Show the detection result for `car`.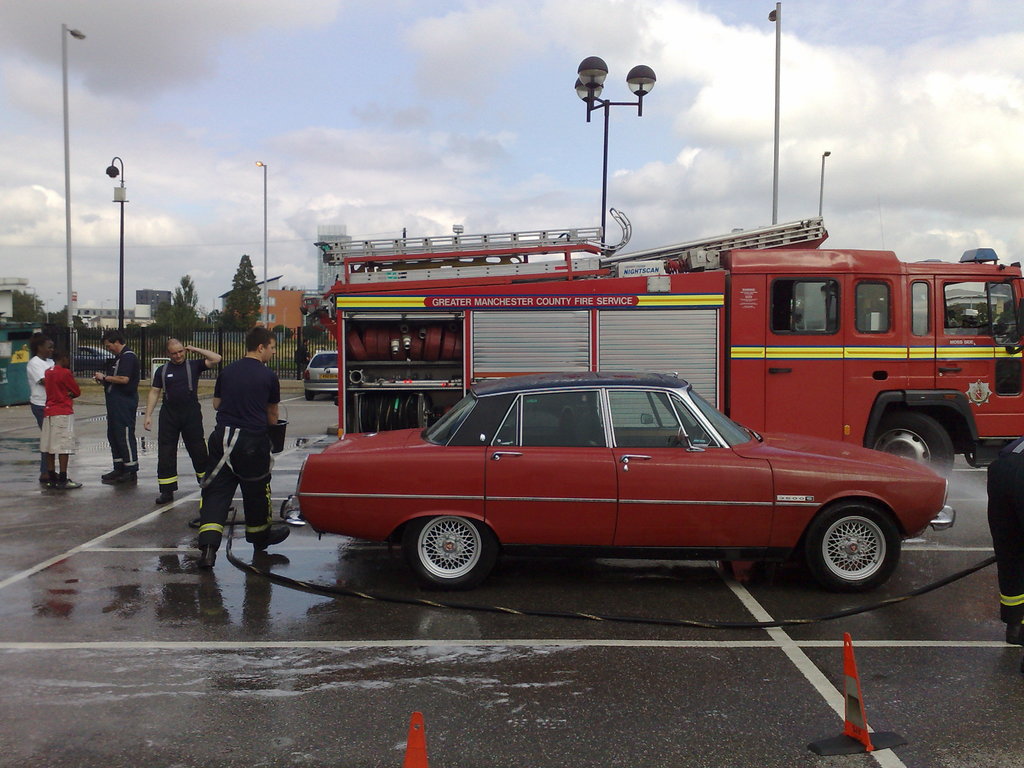
region(79, 342, 118, 365).
